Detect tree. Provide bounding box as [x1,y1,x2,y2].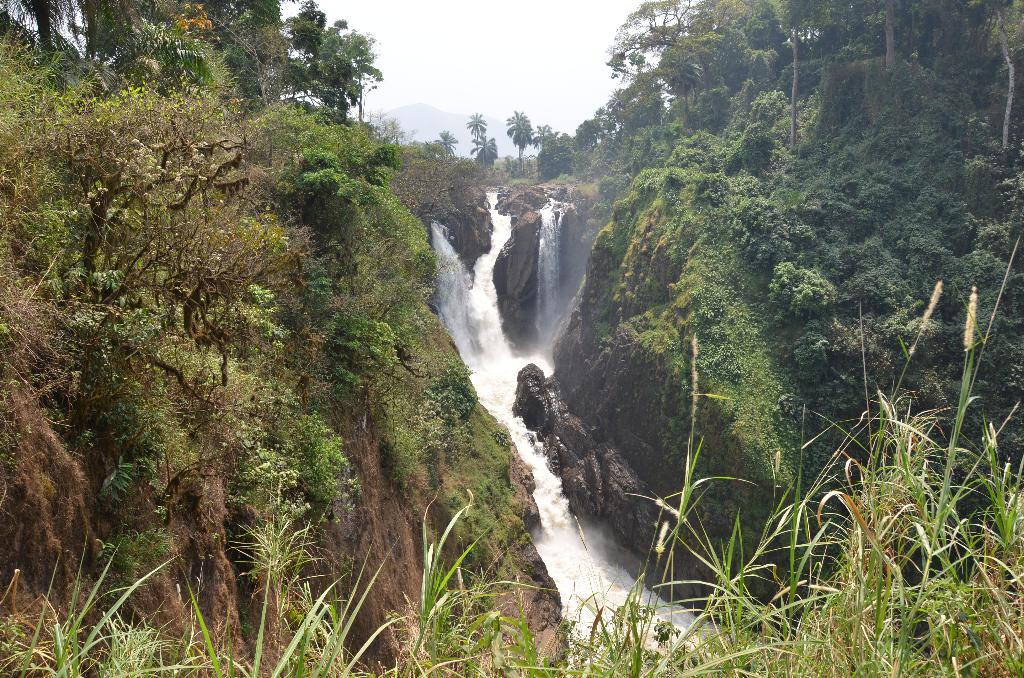
[506,105,538,159].
